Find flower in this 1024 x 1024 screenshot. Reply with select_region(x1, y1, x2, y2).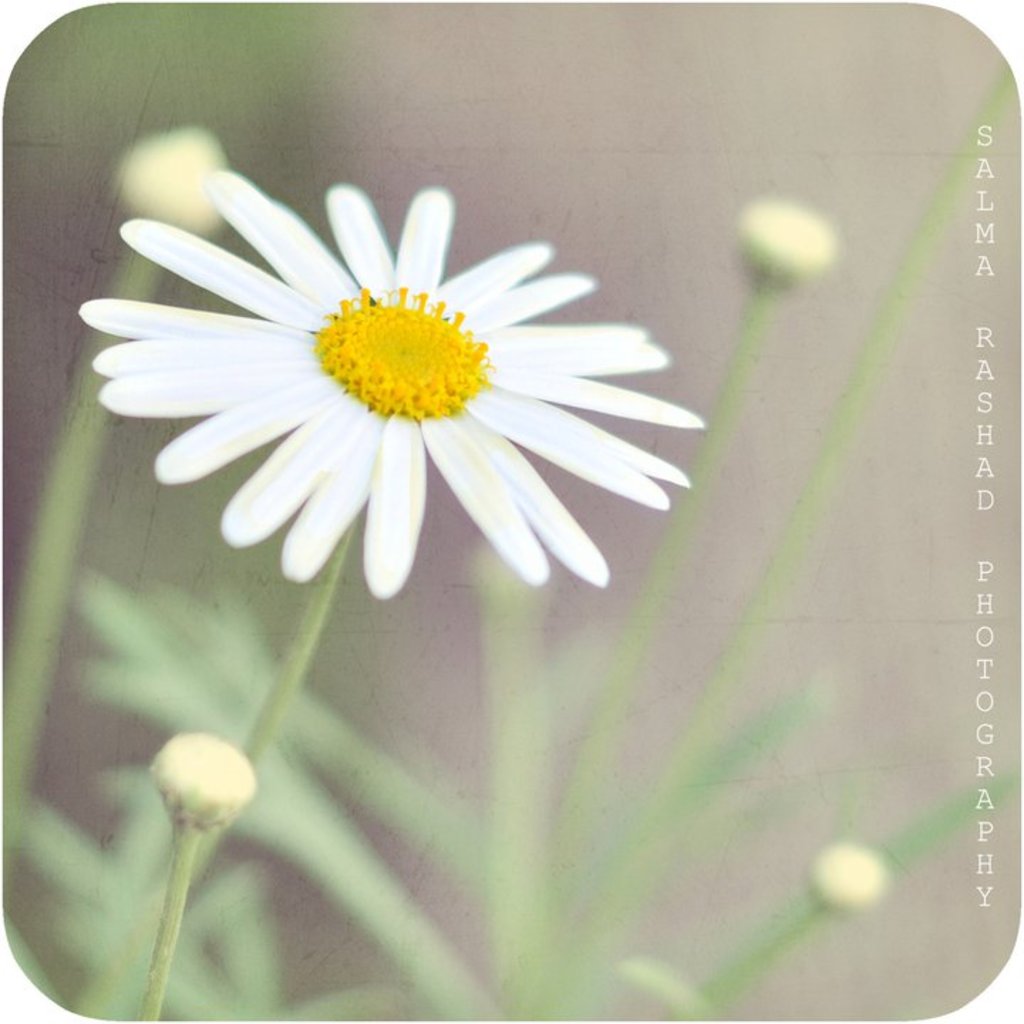
select_region(65, 162, 710, 609).
